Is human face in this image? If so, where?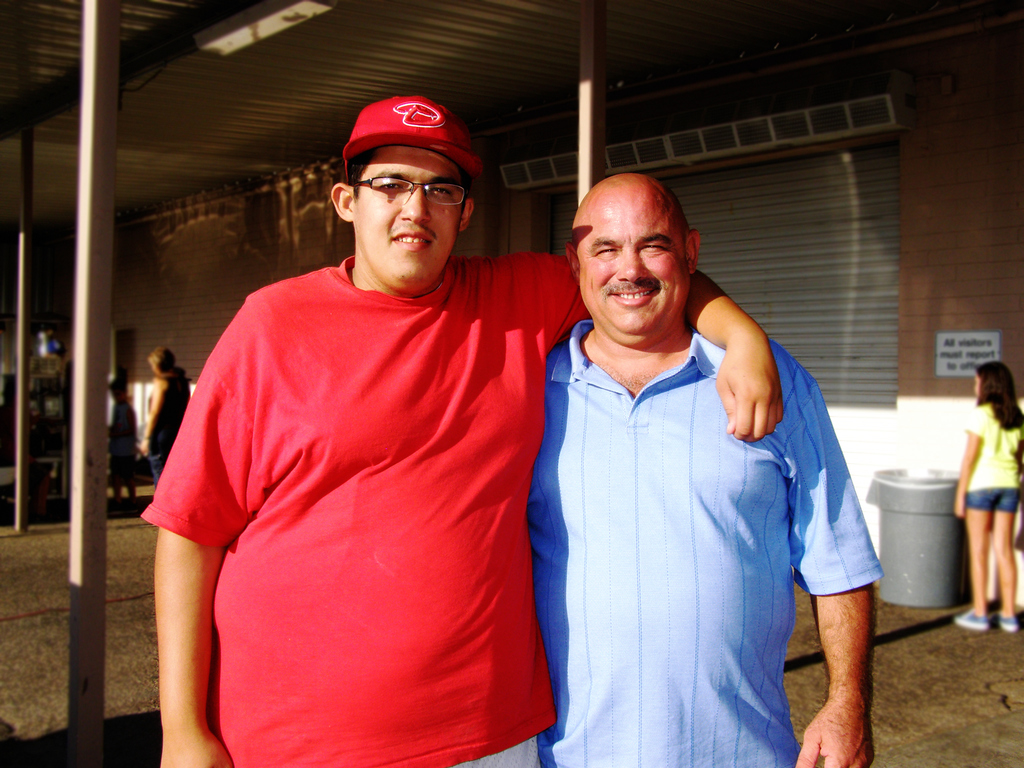
Yes, at select_region(572, 188, 687, 341).
